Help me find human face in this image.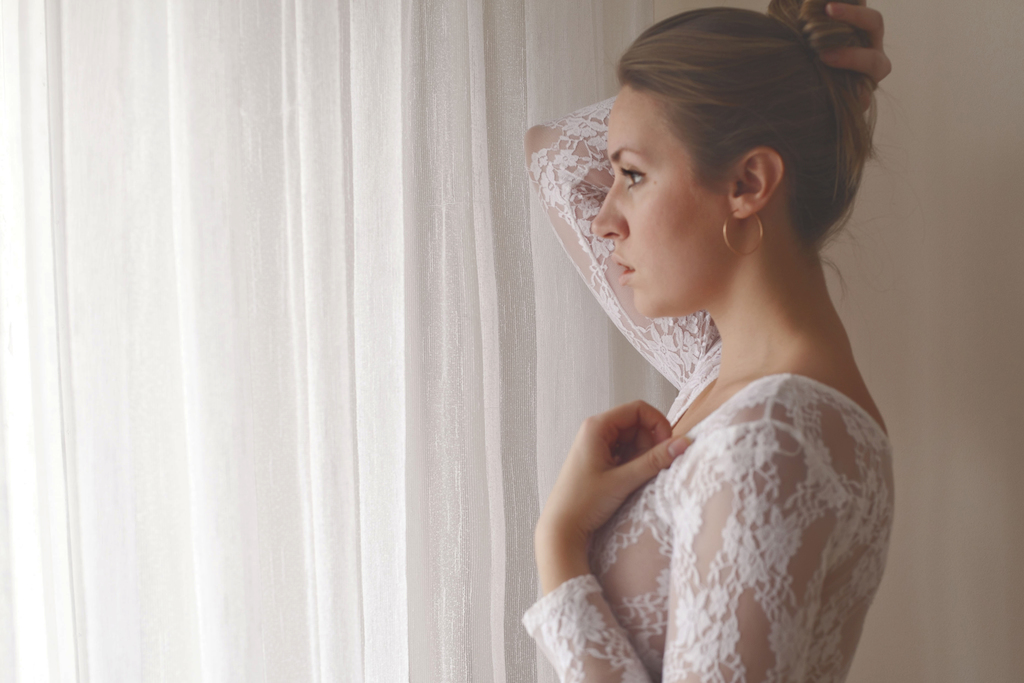
Found it: [588,83,731,317].
